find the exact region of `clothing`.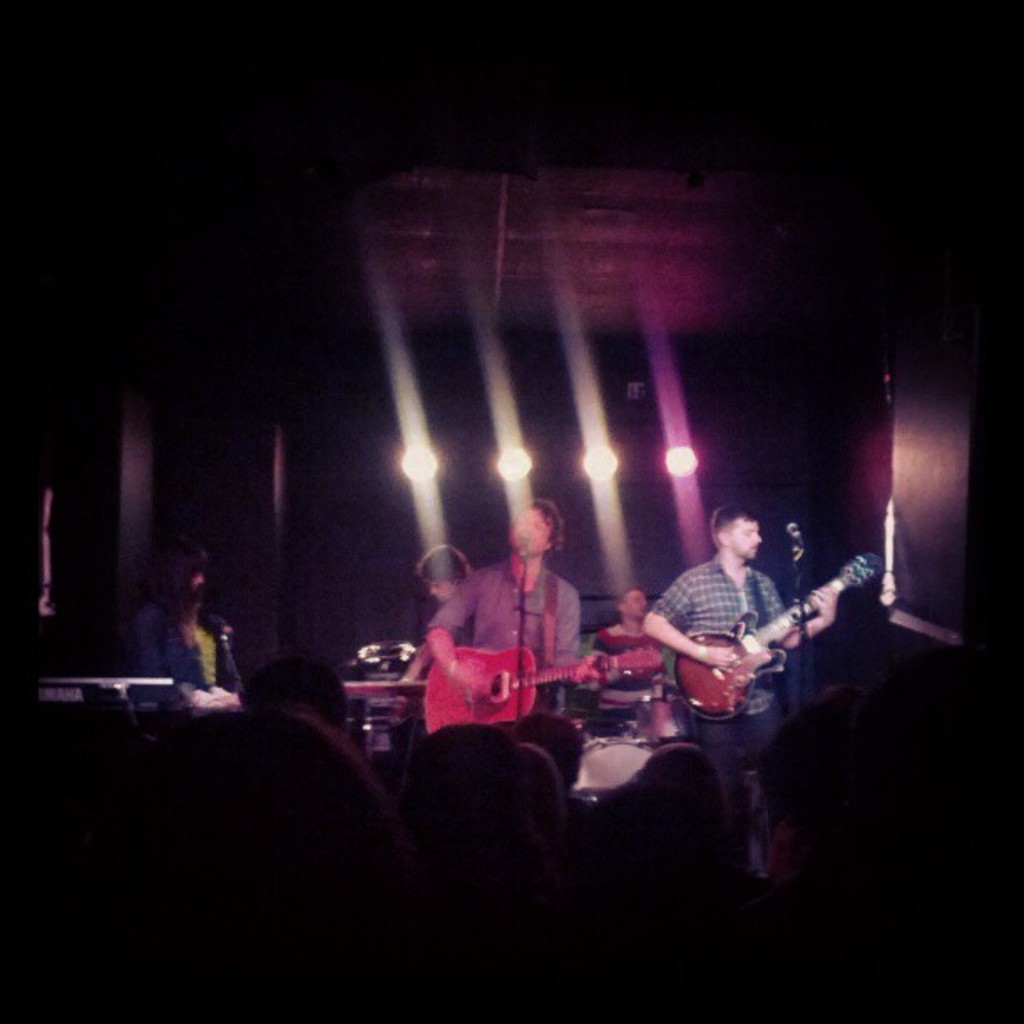
Exact region: 415,571,577,738.
